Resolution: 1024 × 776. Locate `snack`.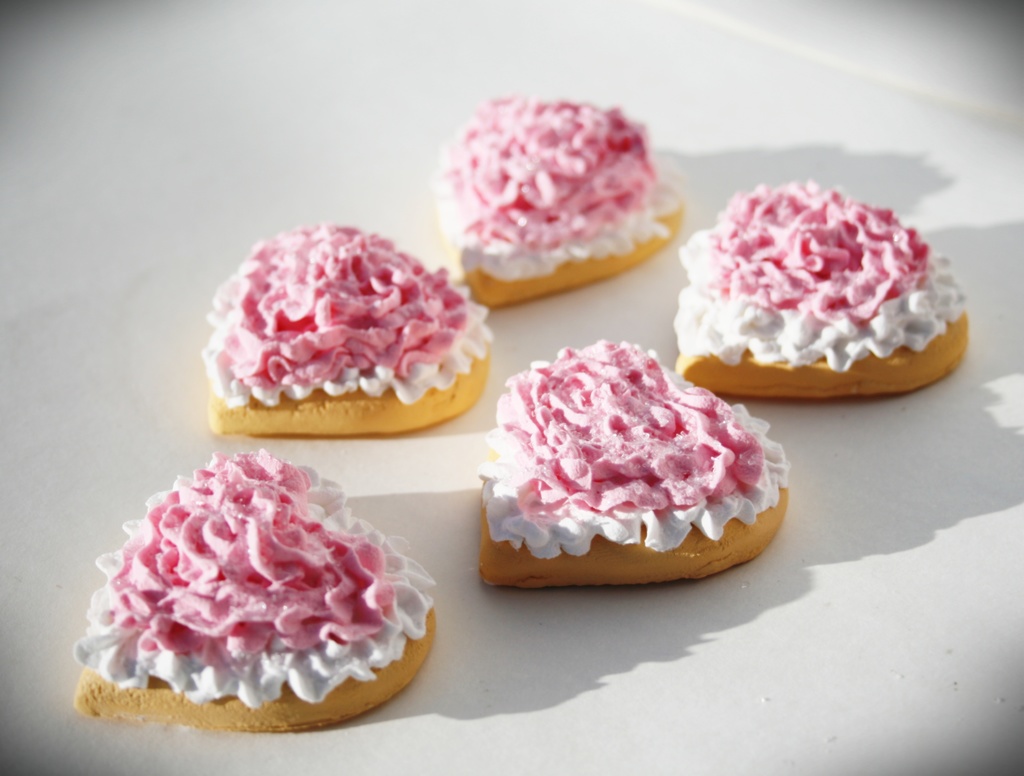
(x1=433, y1=104, x2=682, y2=312).
